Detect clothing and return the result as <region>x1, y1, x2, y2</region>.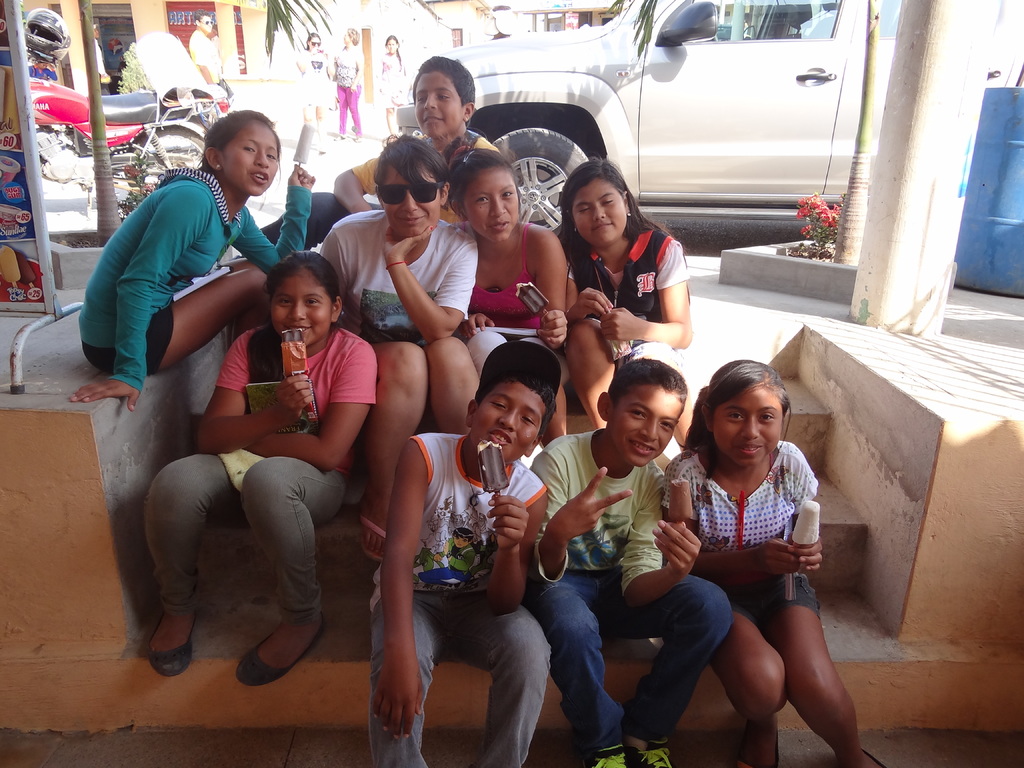
<region>142, 321, 380, 616</region>.
